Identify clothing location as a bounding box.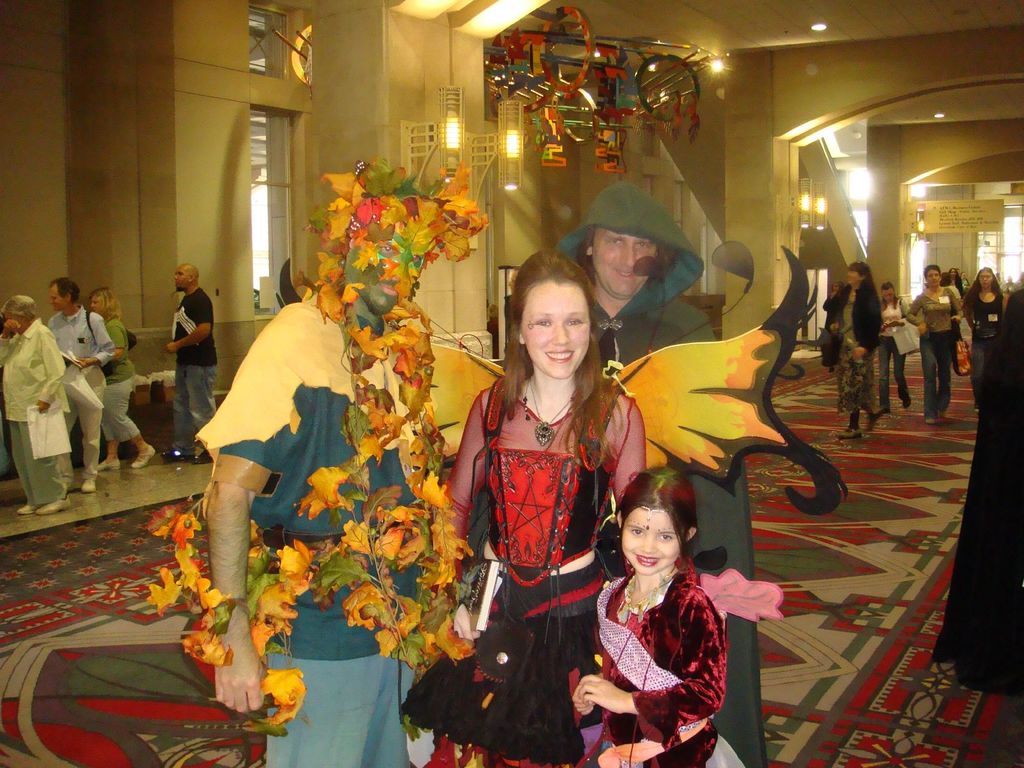
pyautogui.locateOnScreen(397, 377, 653, 767).
